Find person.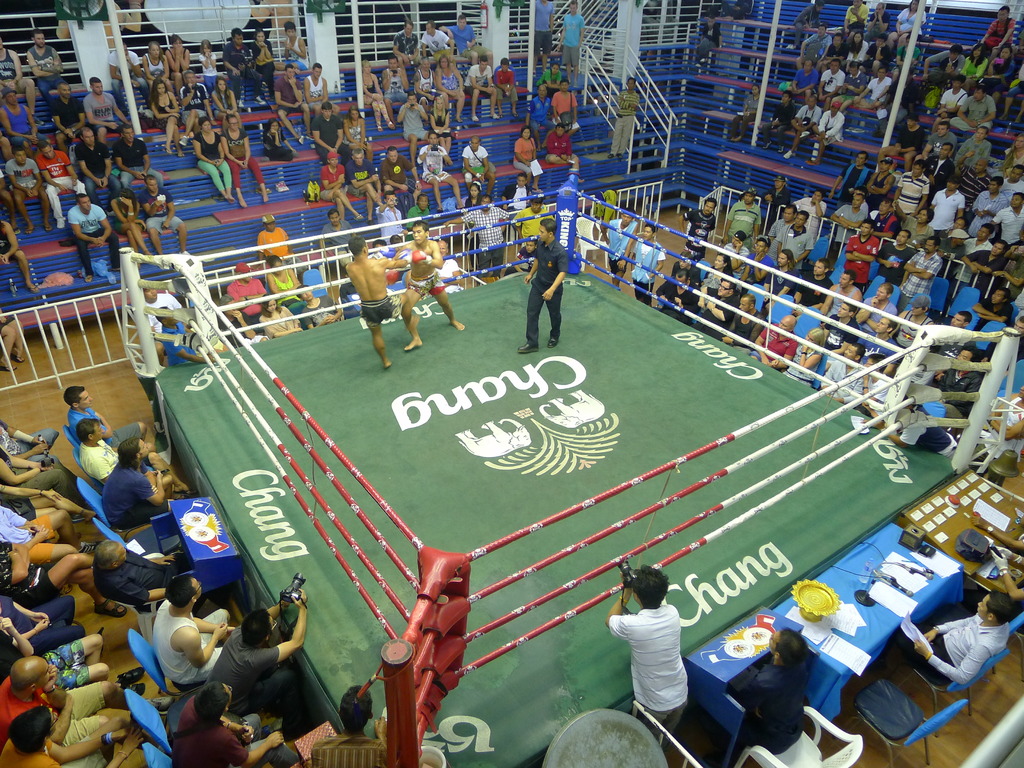
{"left": 957, "top": 84, "right": 995, "bottom": 134}.
